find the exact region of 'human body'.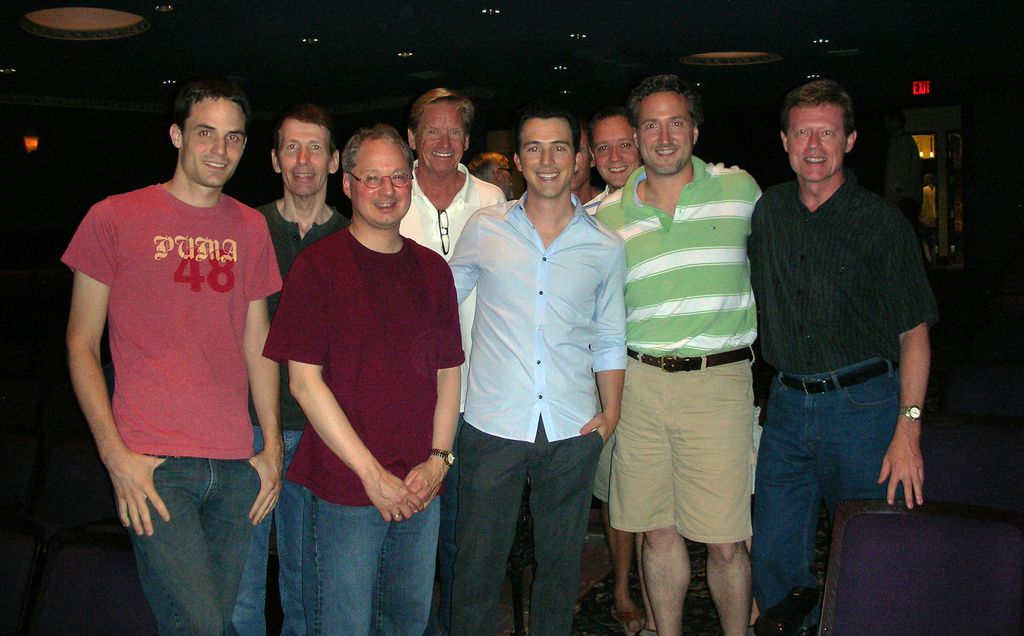
Exact region: bbox=[442, 120, 628, 635].
